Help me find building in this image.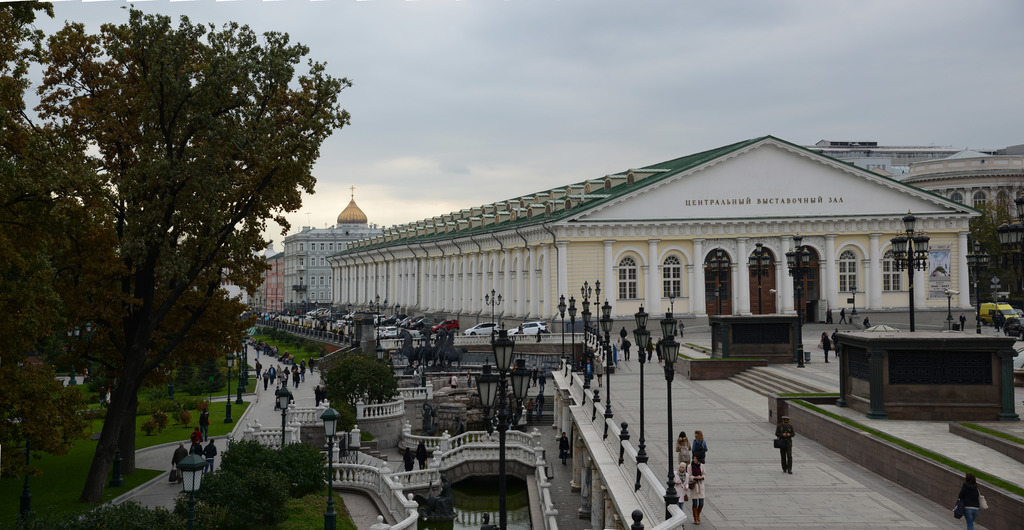
Found it: pyautogui.locateOnScreen(326, 134, 979, 323).
